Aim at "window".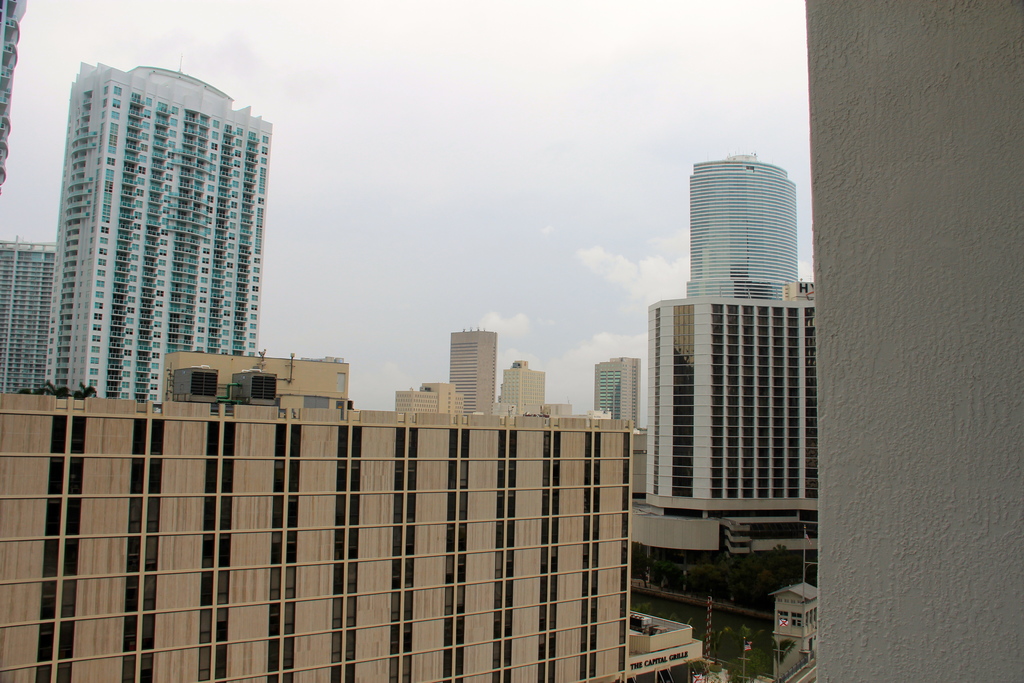
Aimed at {"left": 199, "top": 326, "right": 206, "bottom": 331}.
